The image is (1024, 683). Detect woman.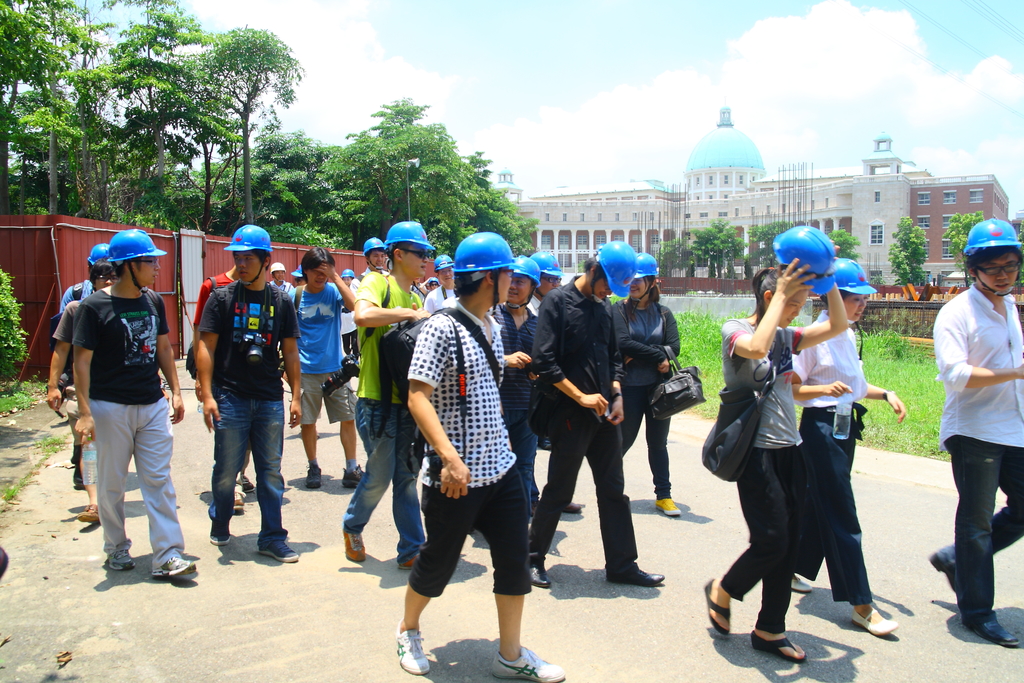
Detection: {"left": 780, "top": 253, "right": 893, "bottom": 629}.
